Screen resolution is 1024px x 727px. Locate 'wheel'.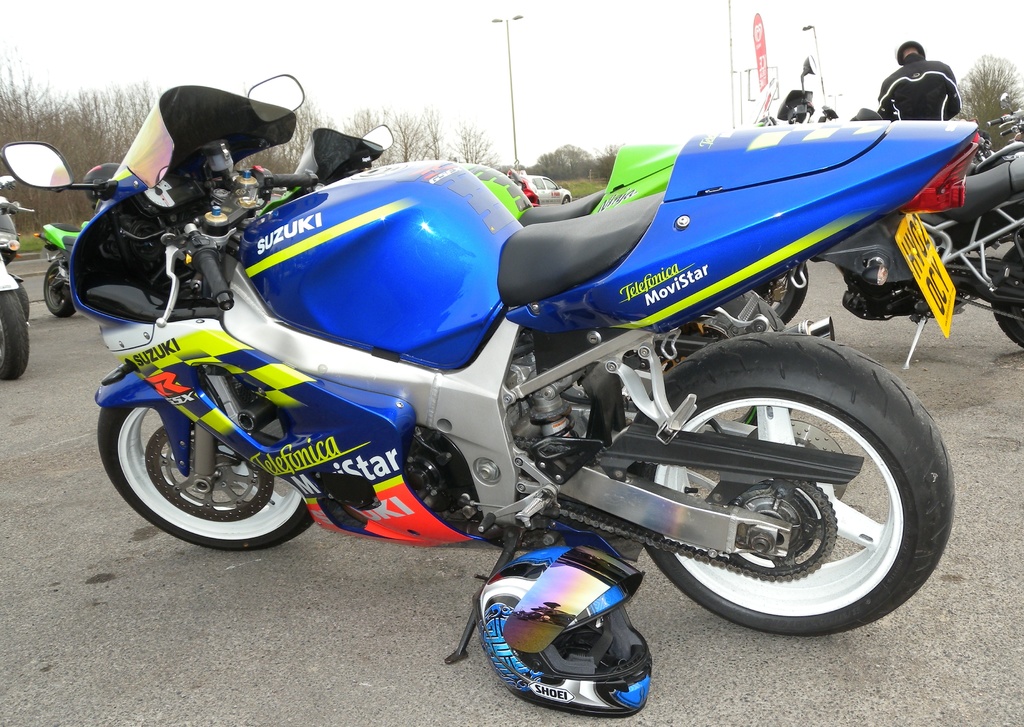
<box>0,291,27,380</box>.
